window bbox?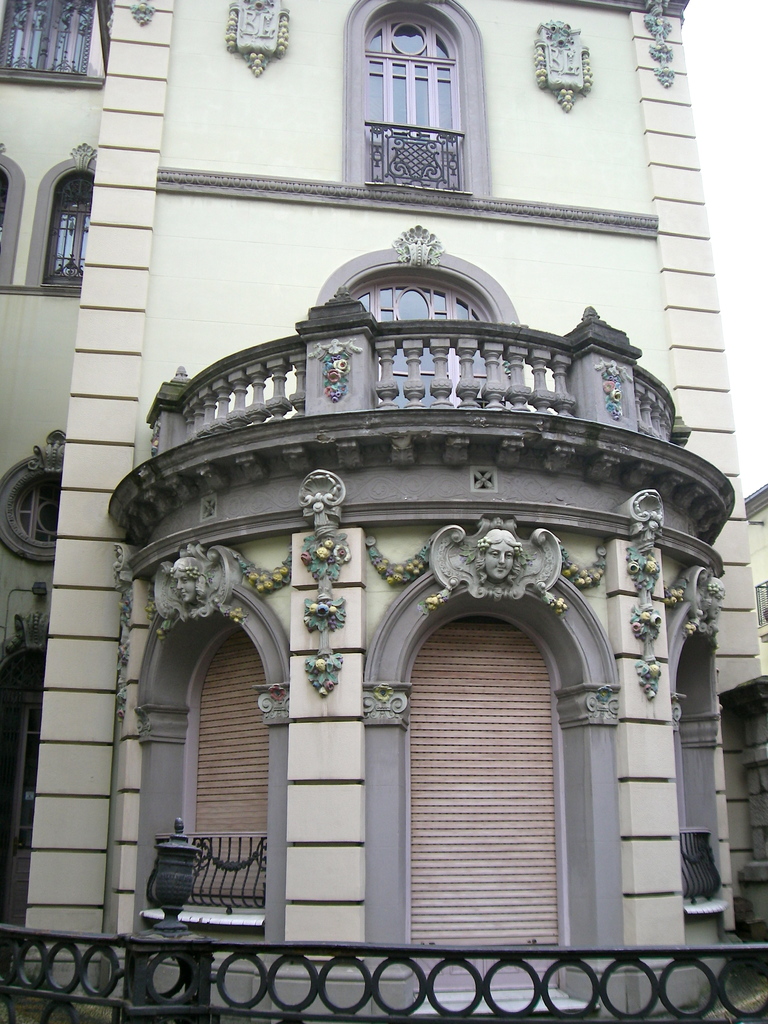
bbox=[0, 0, 117, 84]
